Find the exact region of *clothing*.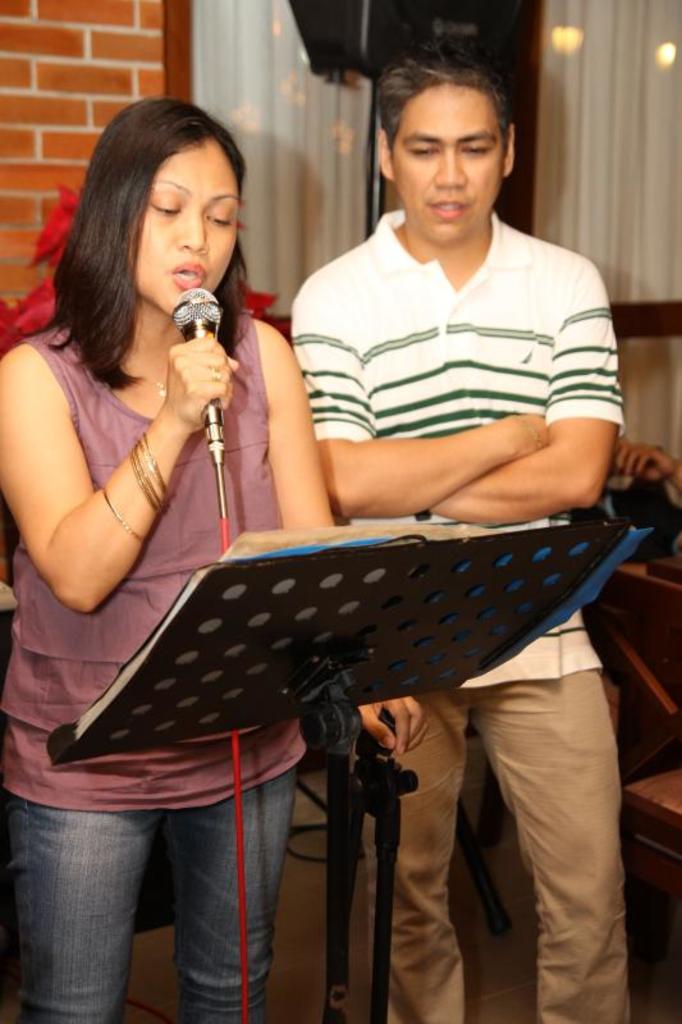
Exact region: 0 301 307 1023.
